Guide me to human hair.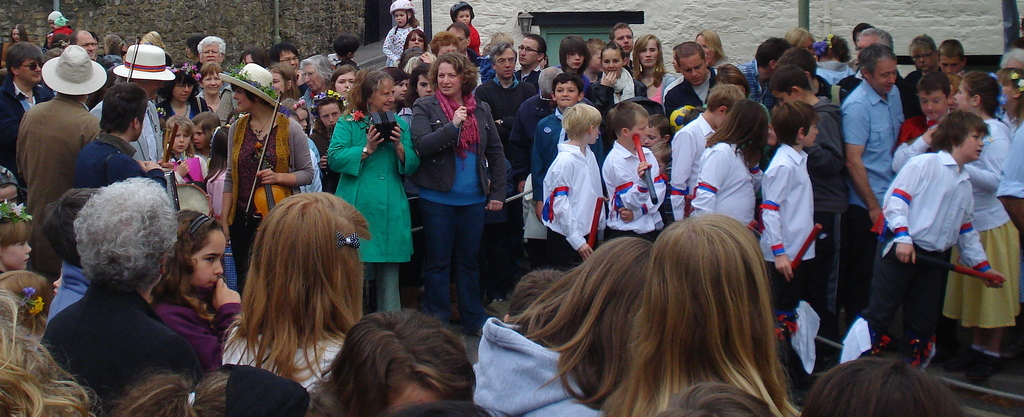
Guidance: (752,35,792,72).
